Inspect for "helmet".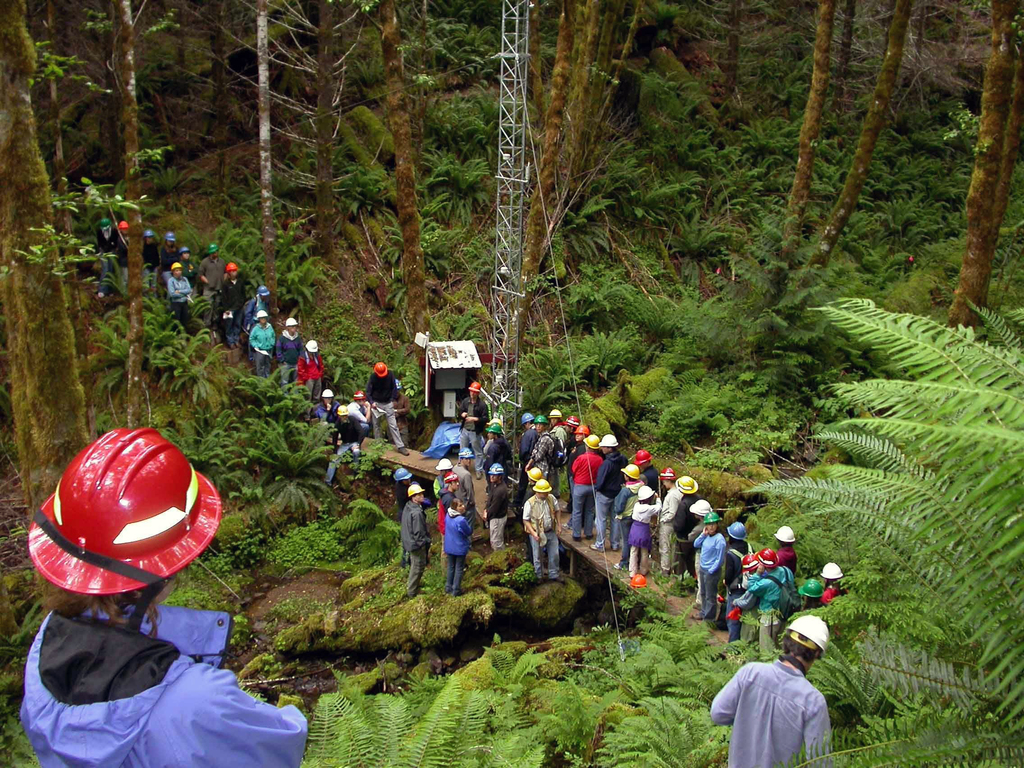
Inspection: 737, 552, 760, 575.
